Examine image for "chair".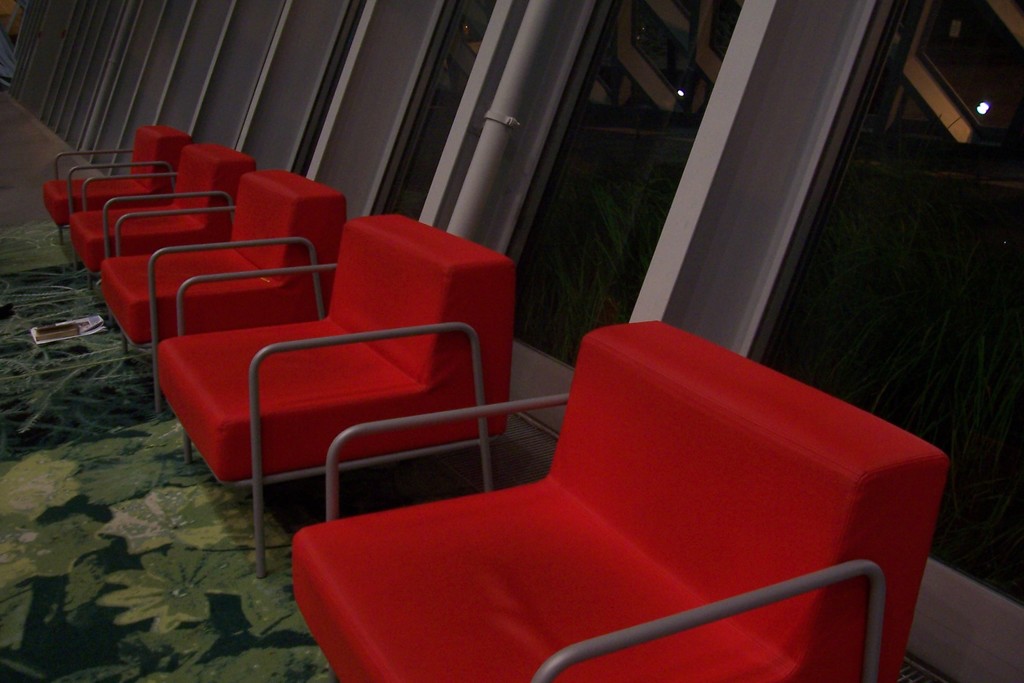
Examination result: region(287, 313, 952, 682).
